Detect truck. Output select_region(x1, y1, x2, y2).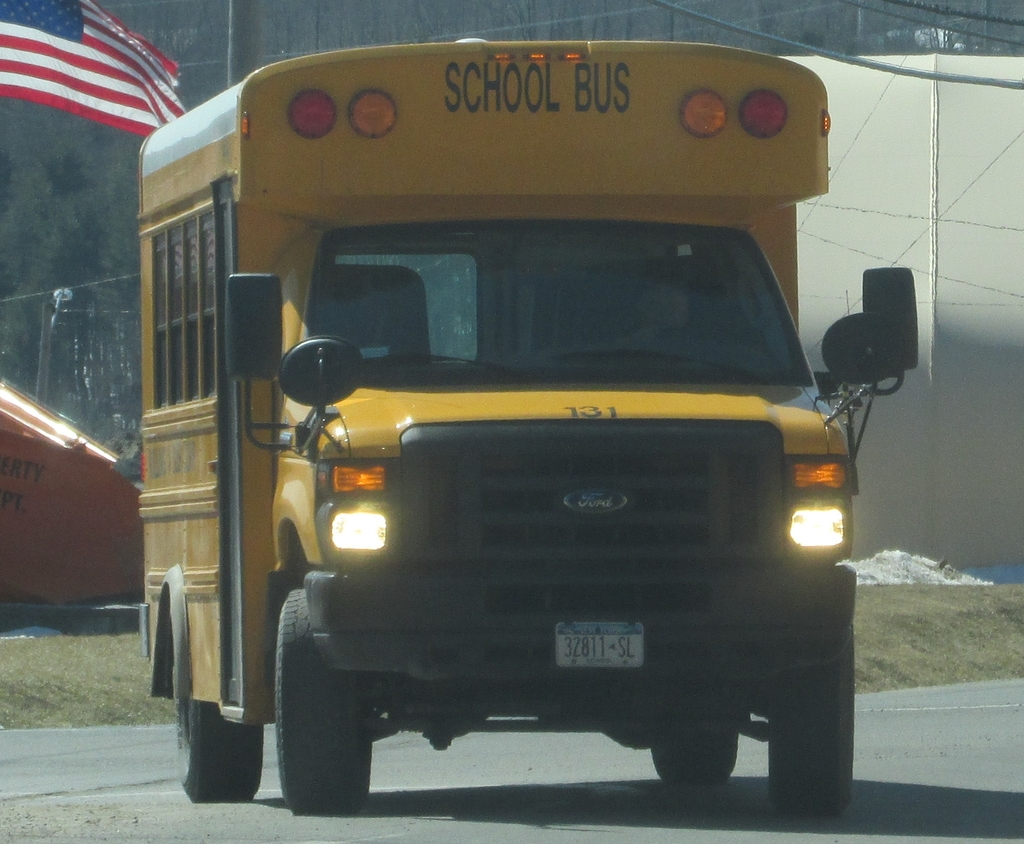
select_region(108, 20, 907, 816).
